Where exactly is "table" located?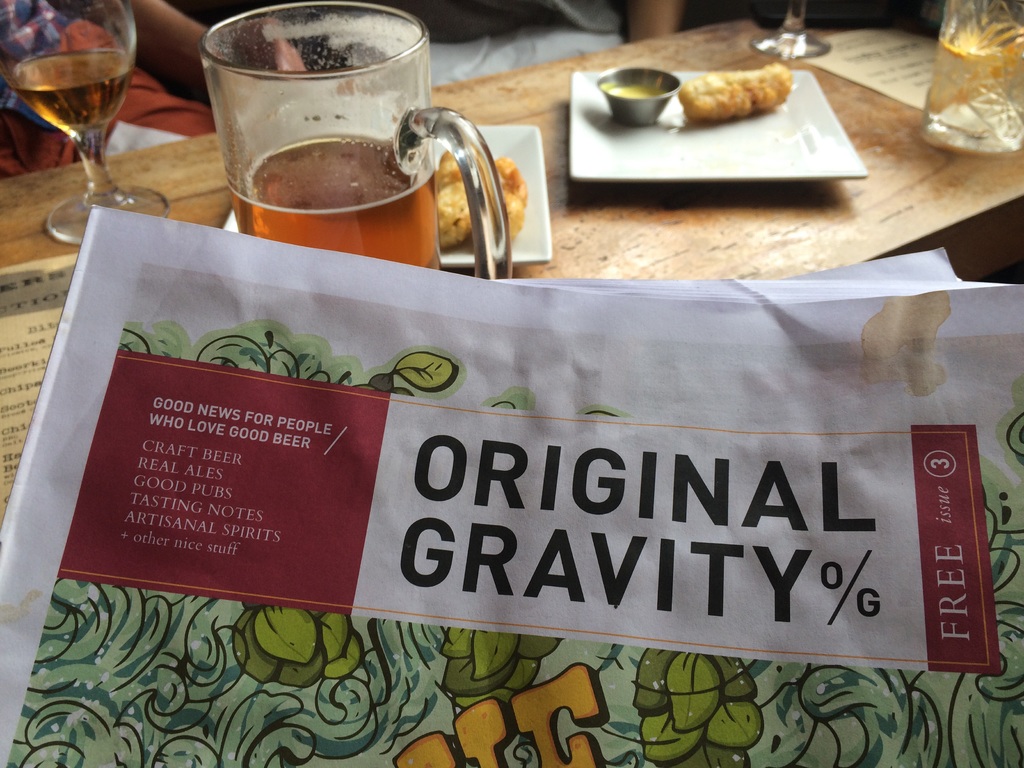
Its bounding box is box(0, 9, 1023, 563).
